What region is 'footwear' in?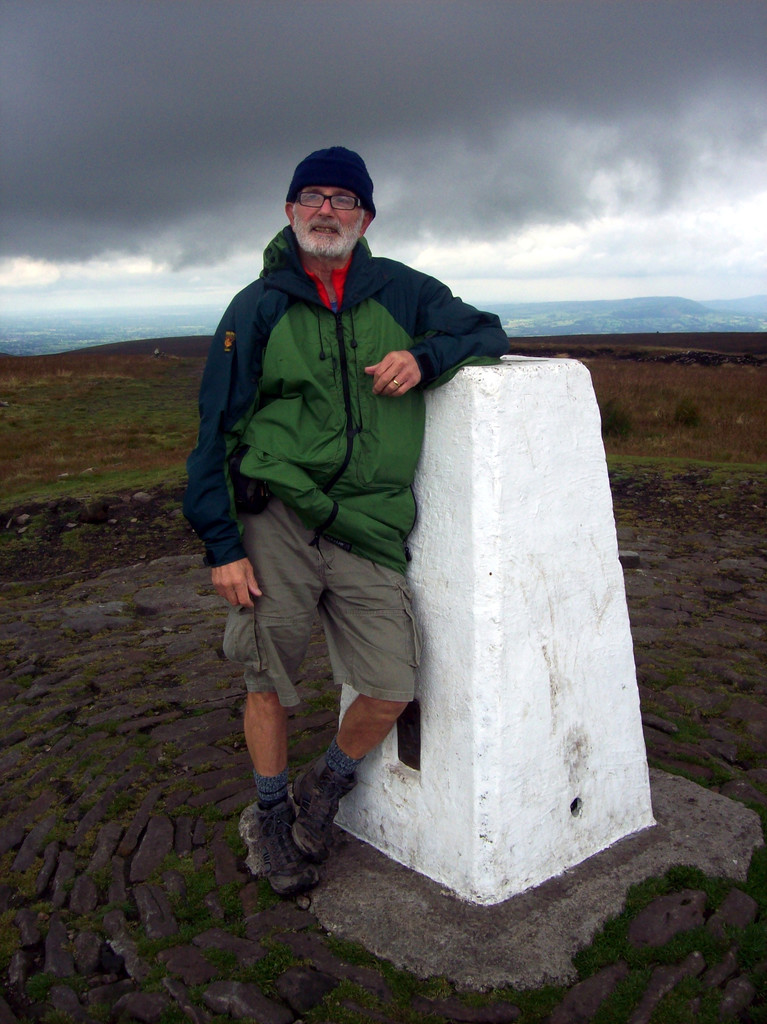
bbox=(243, 780, 324, 887).
